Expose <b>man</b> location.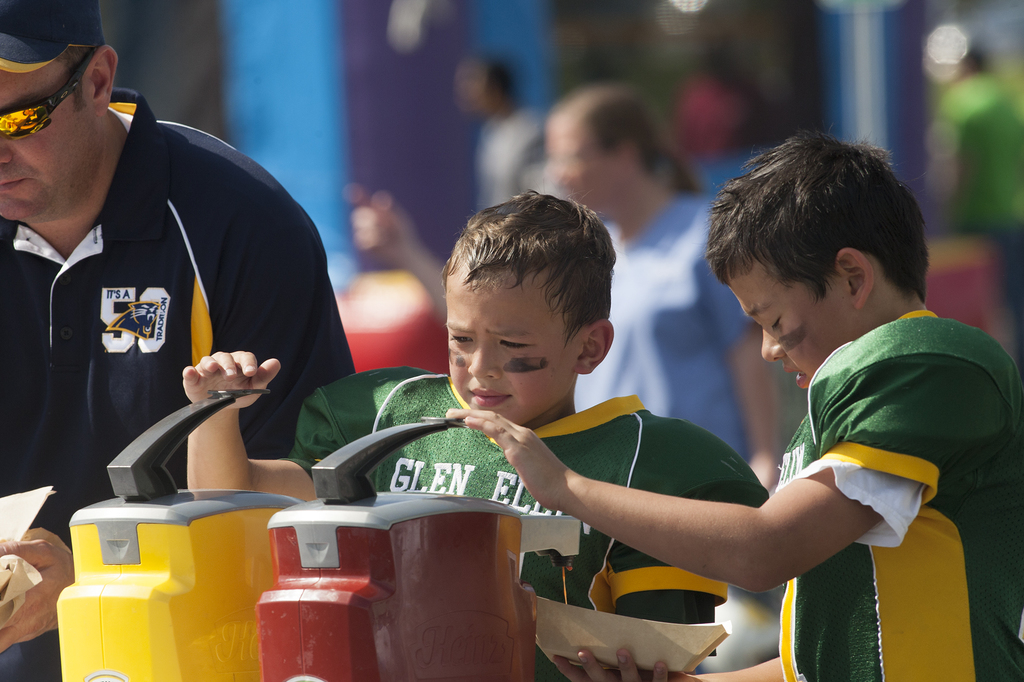
Exposed at box=[5, 20, 332, 566].
